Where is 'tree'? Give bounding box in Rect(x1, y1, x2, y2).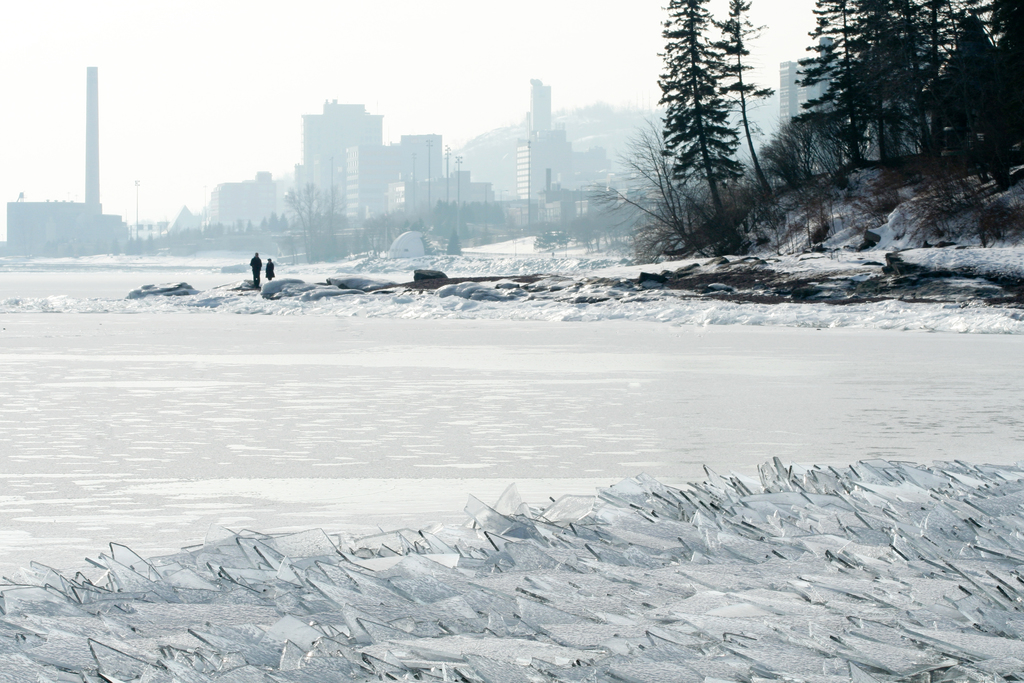
Rect(277, 177, 335, 276).
